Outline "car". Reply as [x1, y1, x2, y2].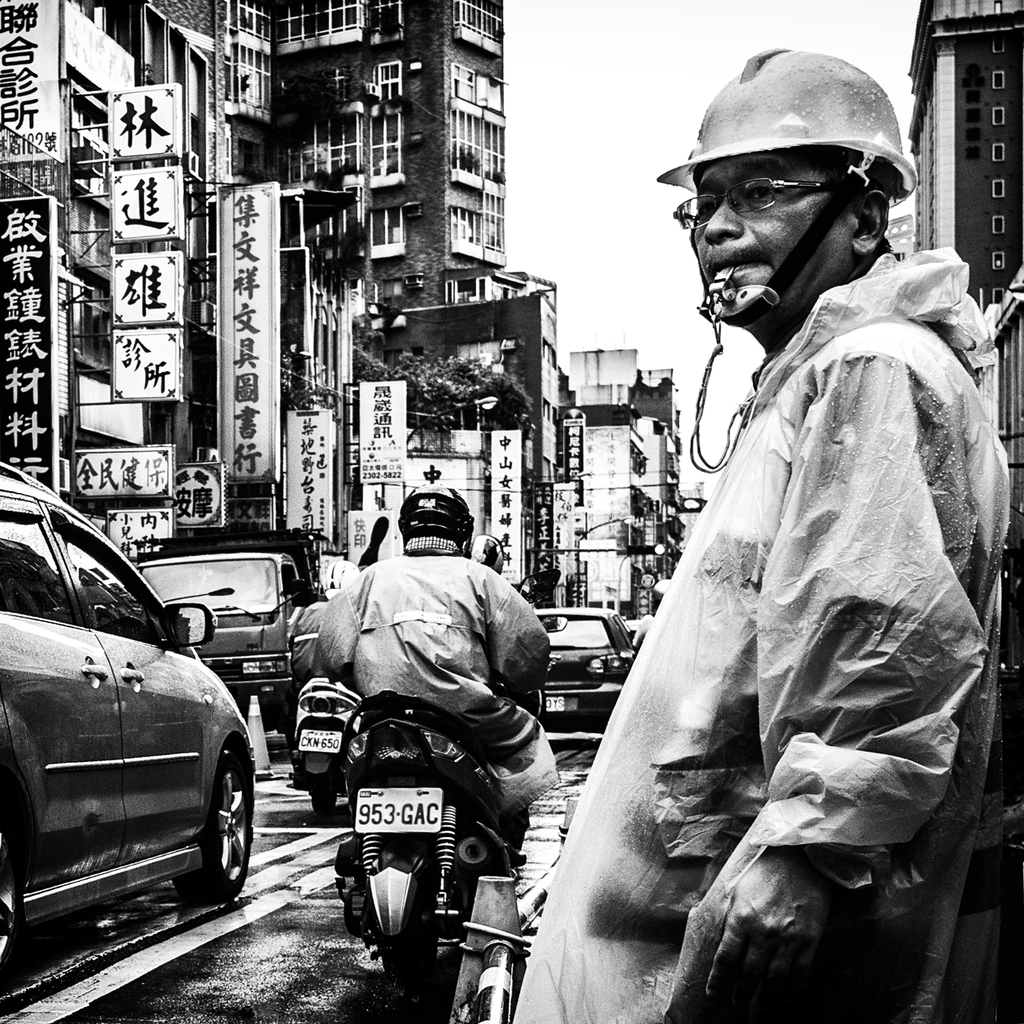
[0, 461, 267, 971].
